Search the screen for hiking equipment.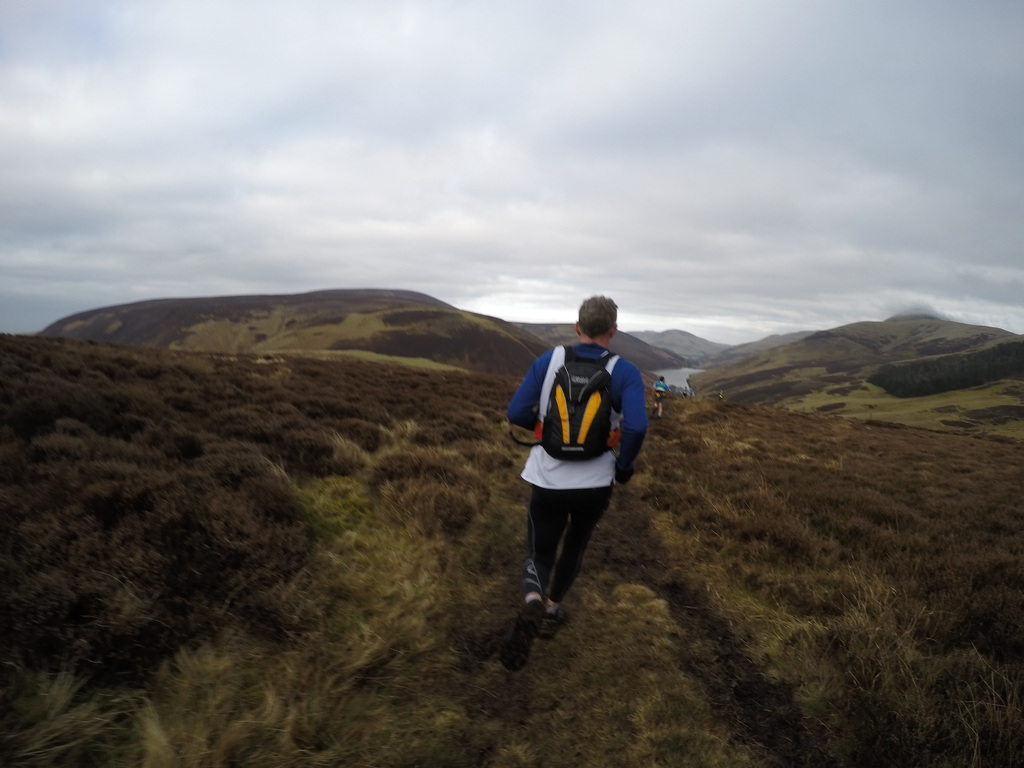
Found at detection(534, 598, 576, 637).
